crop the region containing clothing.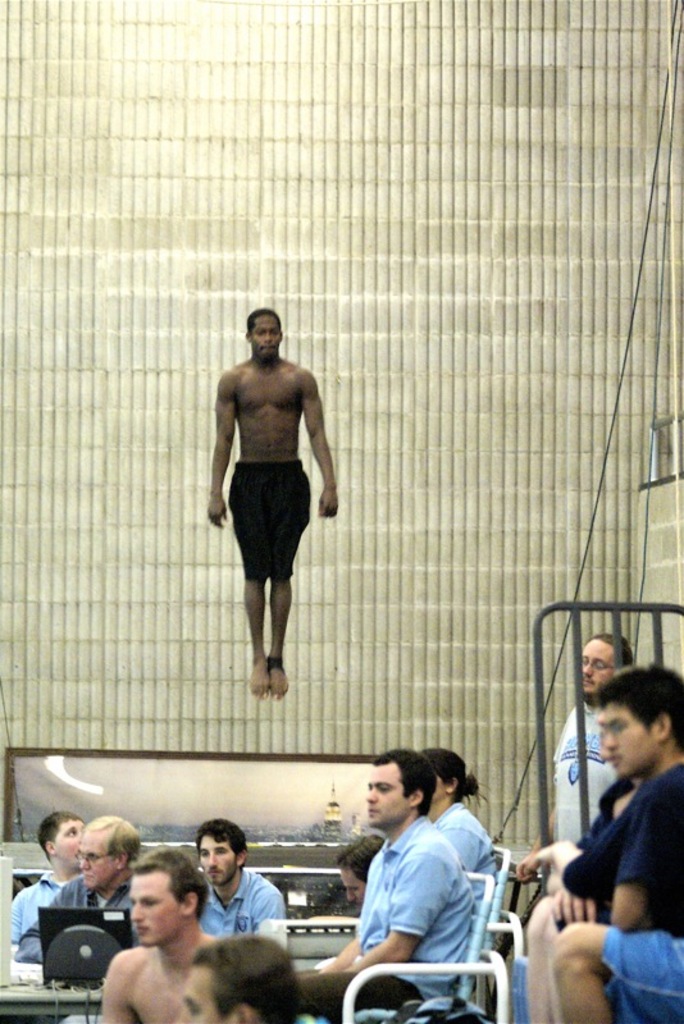
Crop region: box=[14, 872, 137, 963].
